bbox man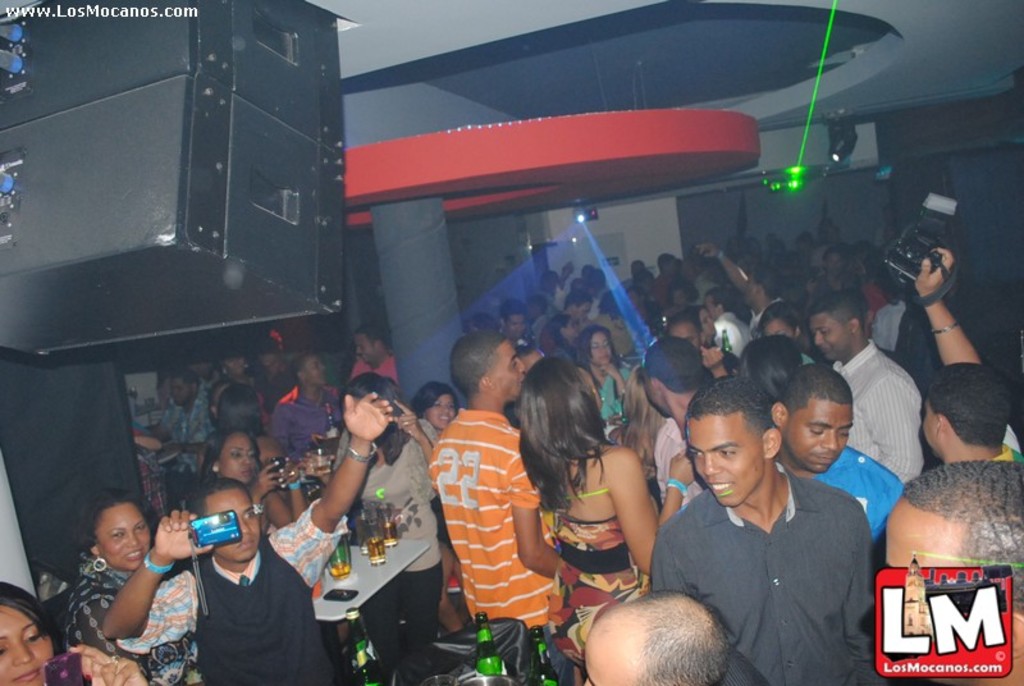
<box>652,247,686,305</box>
